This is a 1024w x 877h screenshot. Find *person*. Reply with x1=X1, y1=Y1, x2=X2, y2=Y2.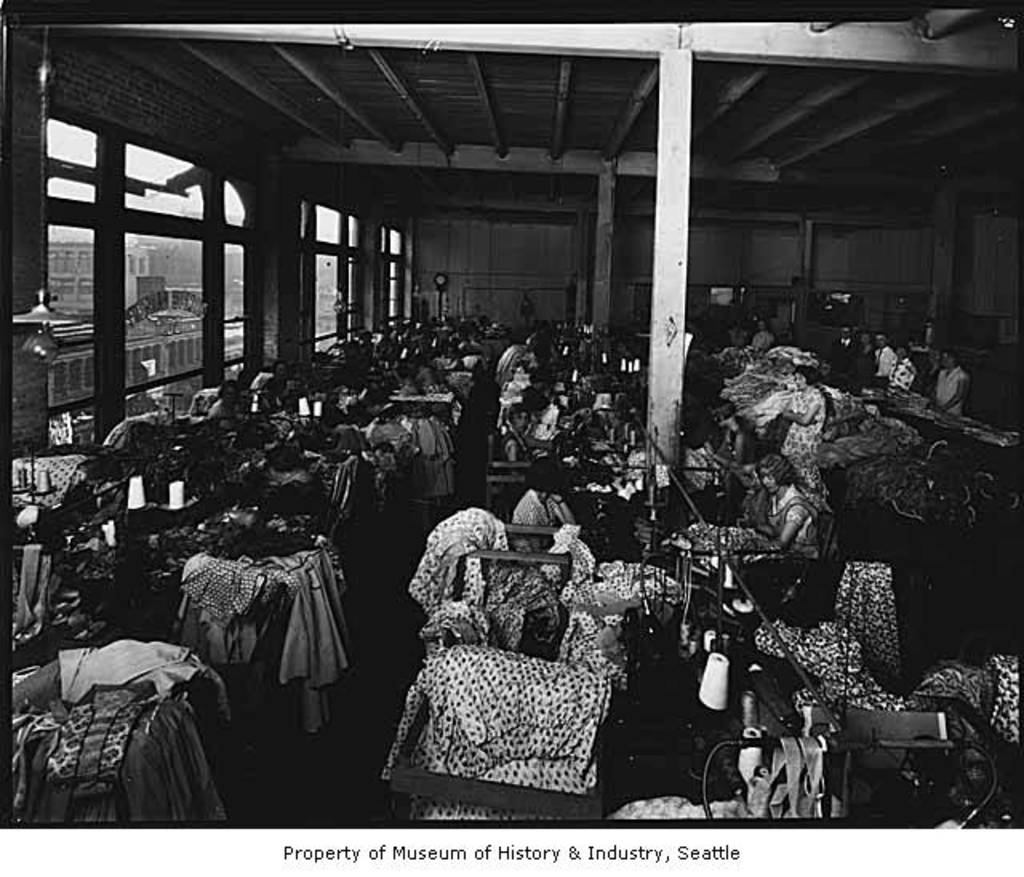
x1=886, y1=354, x2=909, y2=398.
